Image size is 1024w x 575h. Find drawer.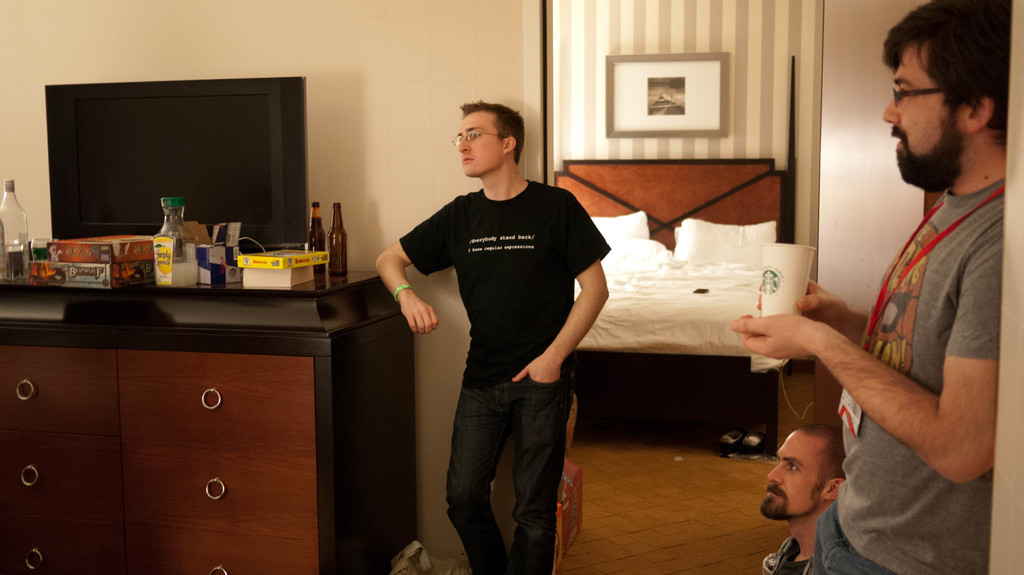
[left=1, top=345, right=119, bottom=436].
